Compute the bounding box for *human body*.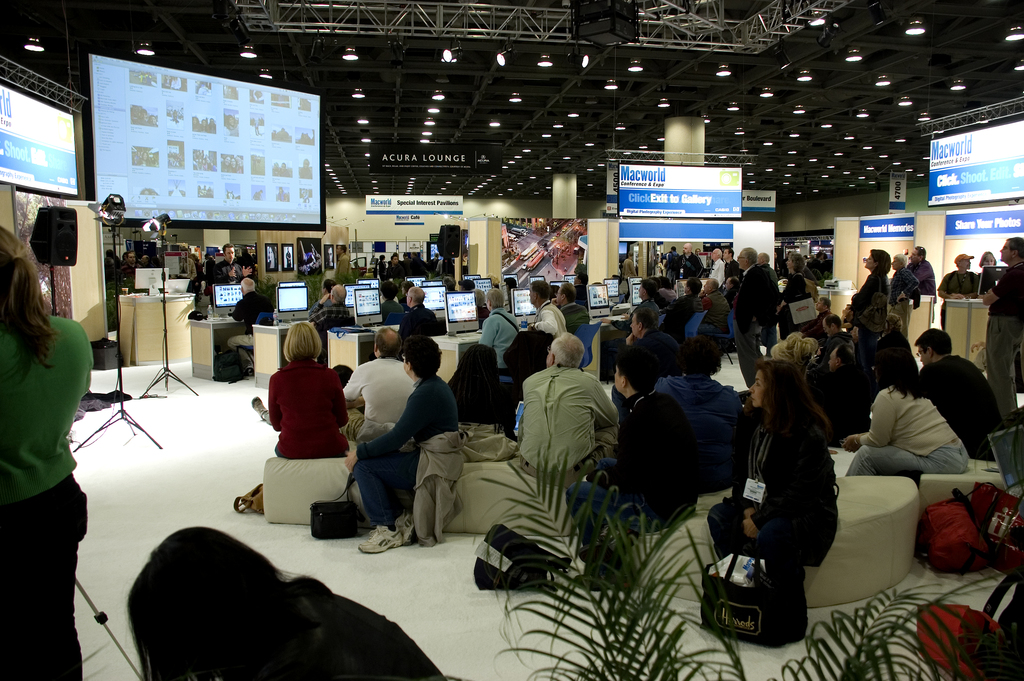
bbox=[780, 252, 833, 332].
